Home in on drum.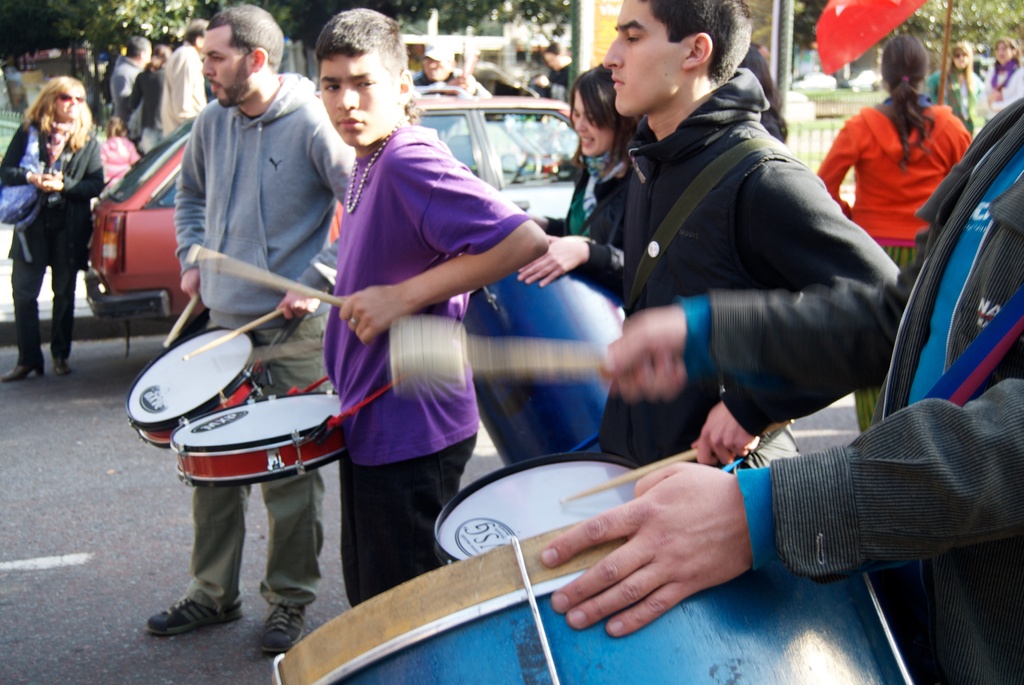
Homed in at pyautogui.locateOnScreen(114, 260, 375, 521).
